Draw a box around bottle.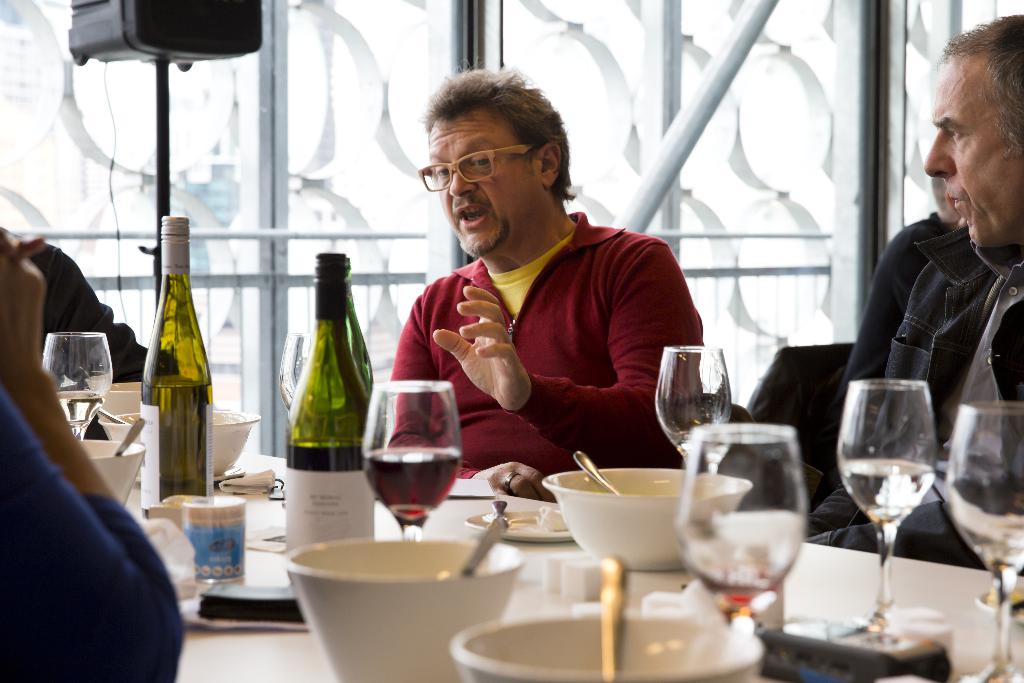
crop(328, 249, 376, 420).
